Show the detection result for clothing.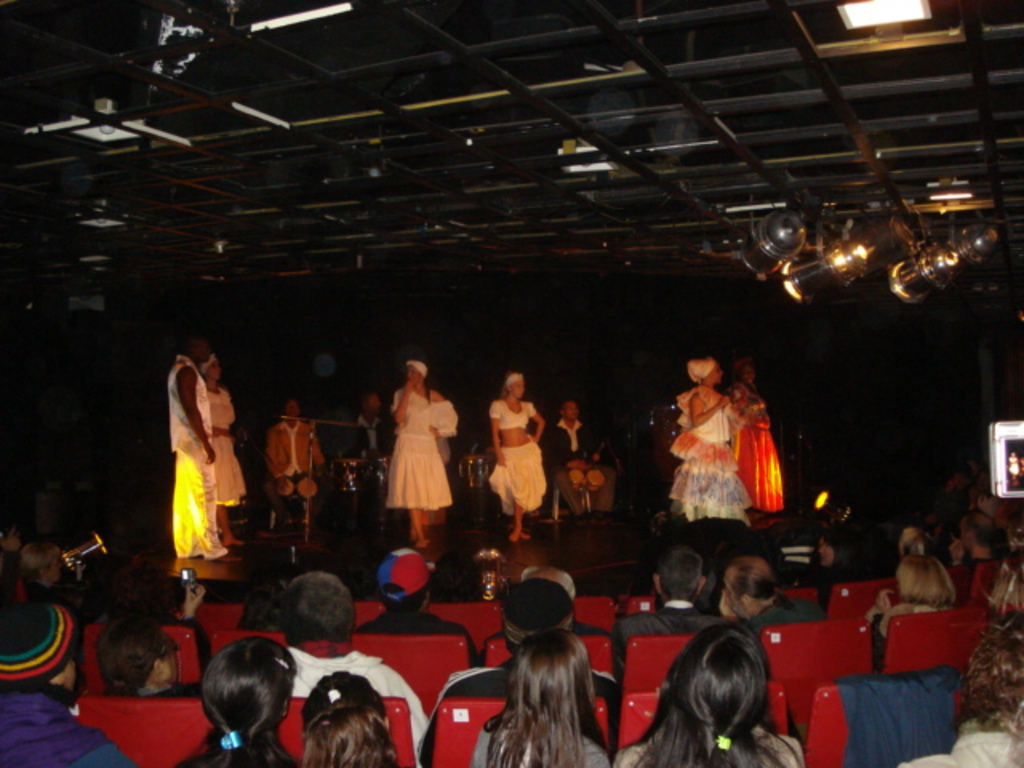
0,682,154,766.
